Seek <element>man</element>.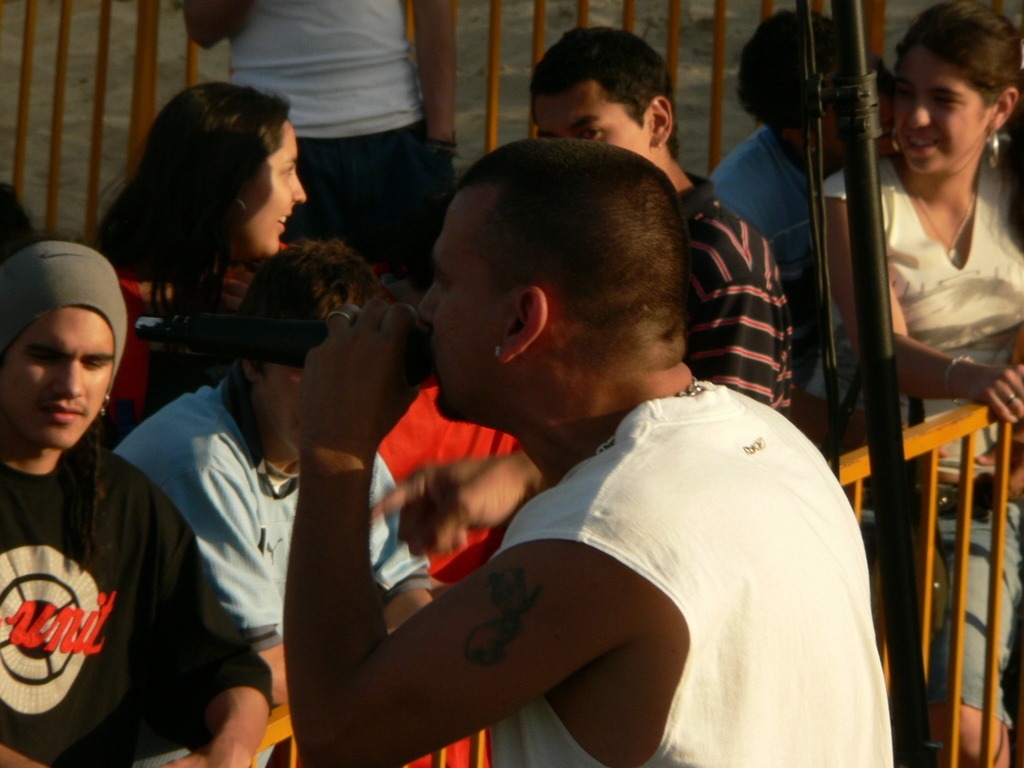
0/236/272/767.
